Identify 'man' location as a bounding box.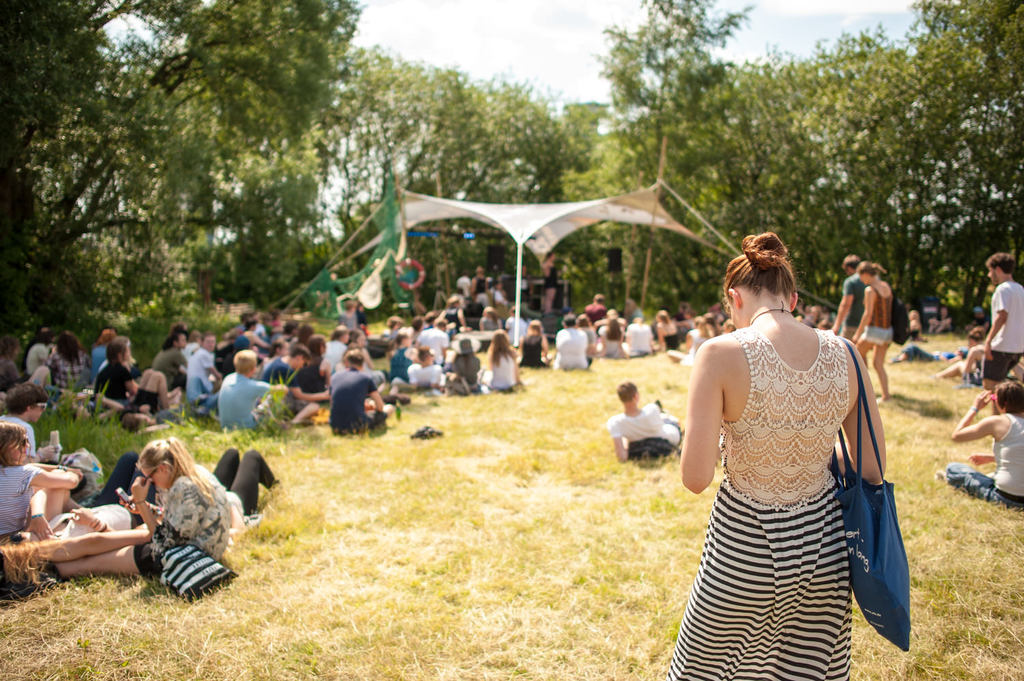
box(199, 355, 271, 435).
